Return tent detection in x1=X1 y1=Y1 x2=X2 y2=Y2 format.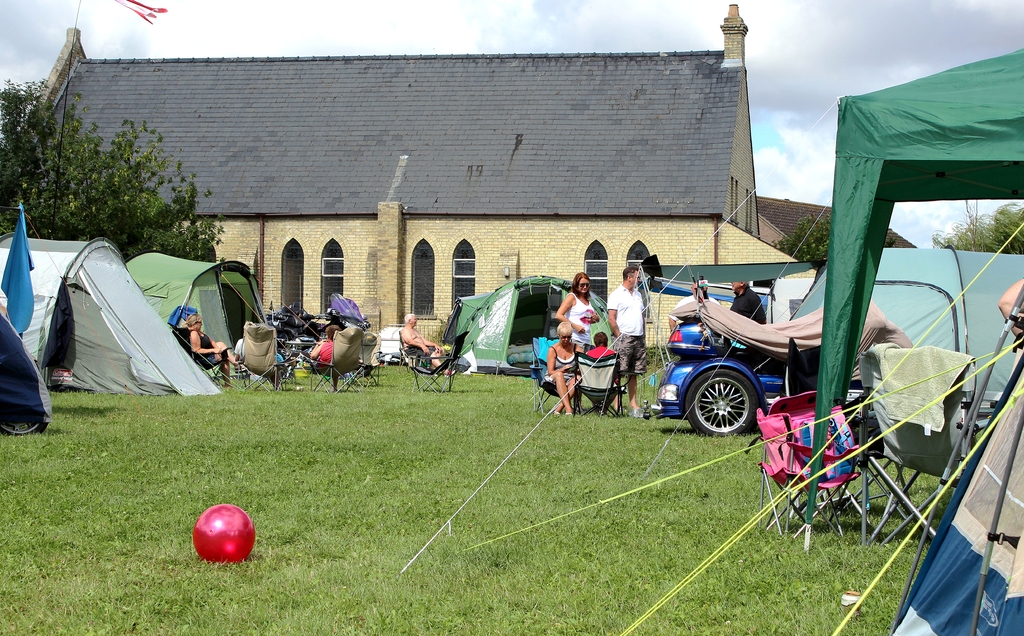
x1=784 y1=247 x2=1023 y2=443.
